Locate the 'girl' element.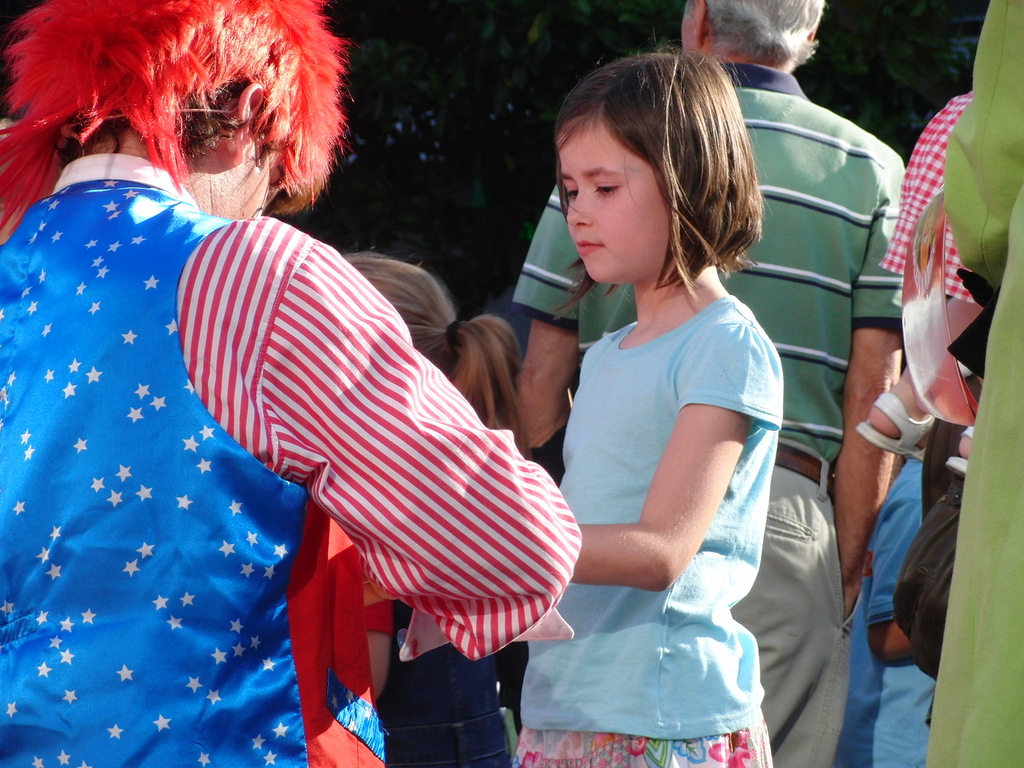
Element bbox: region(514, 42, 774, 767).
